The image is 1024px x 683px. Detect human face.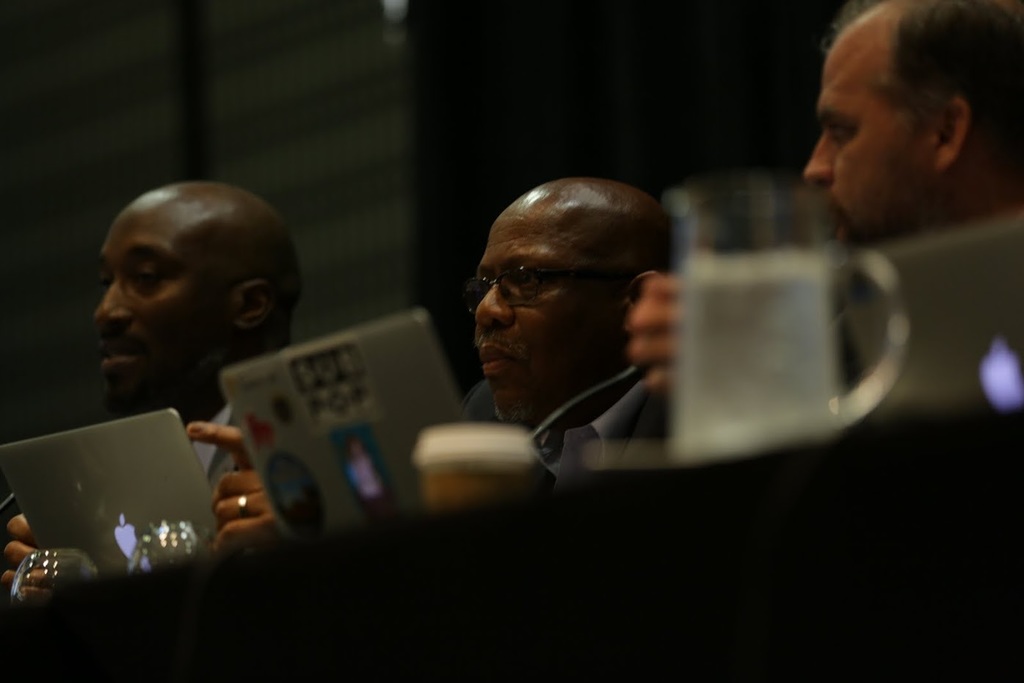
Detection: <box>92,211,231,418</box>.
